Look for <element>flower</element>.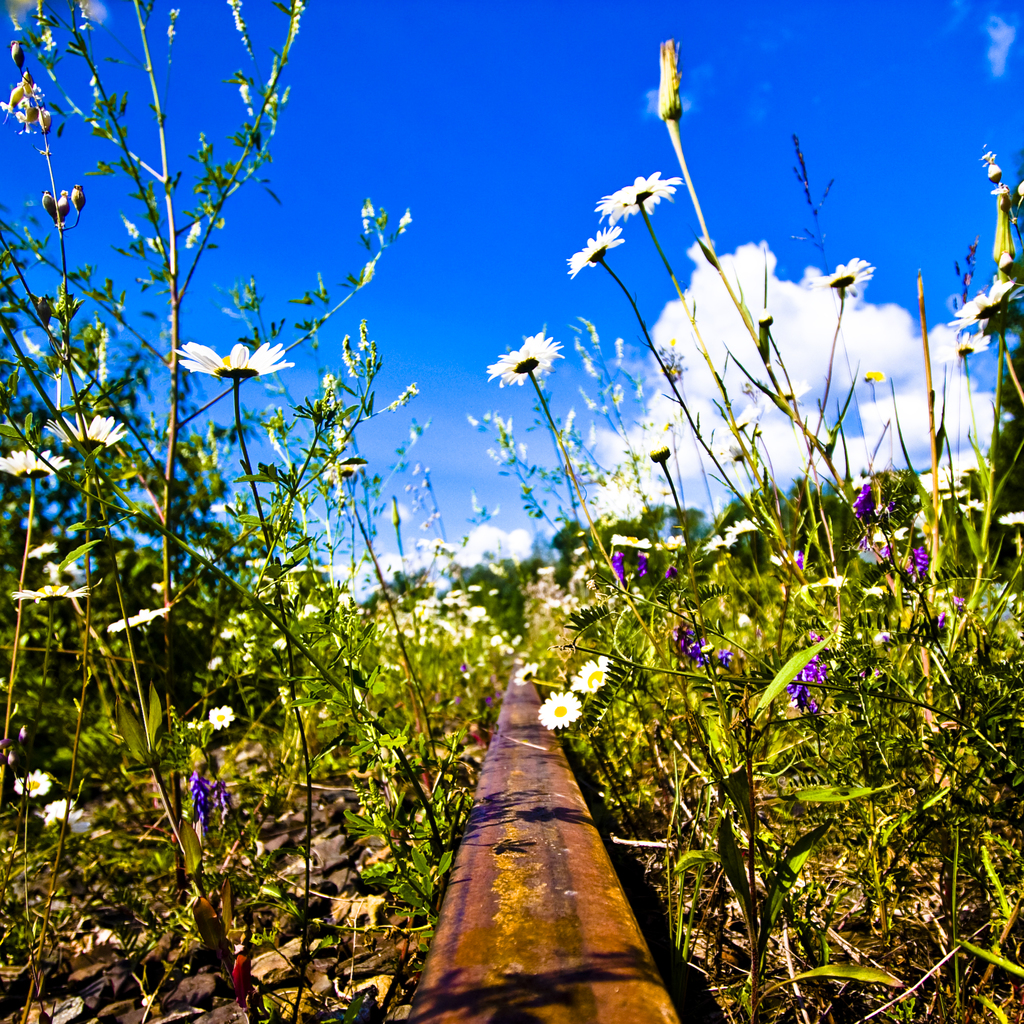
Found: l=184, t=218, r=207, b=252.
